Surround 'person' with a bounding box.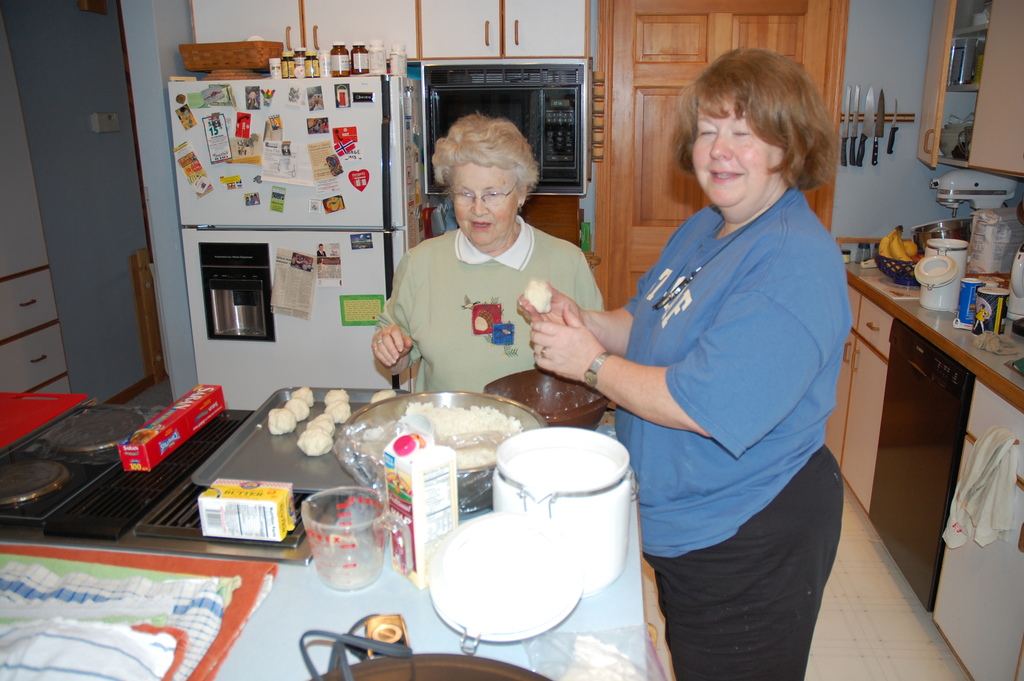
crop(512, 46, 856, 680).
